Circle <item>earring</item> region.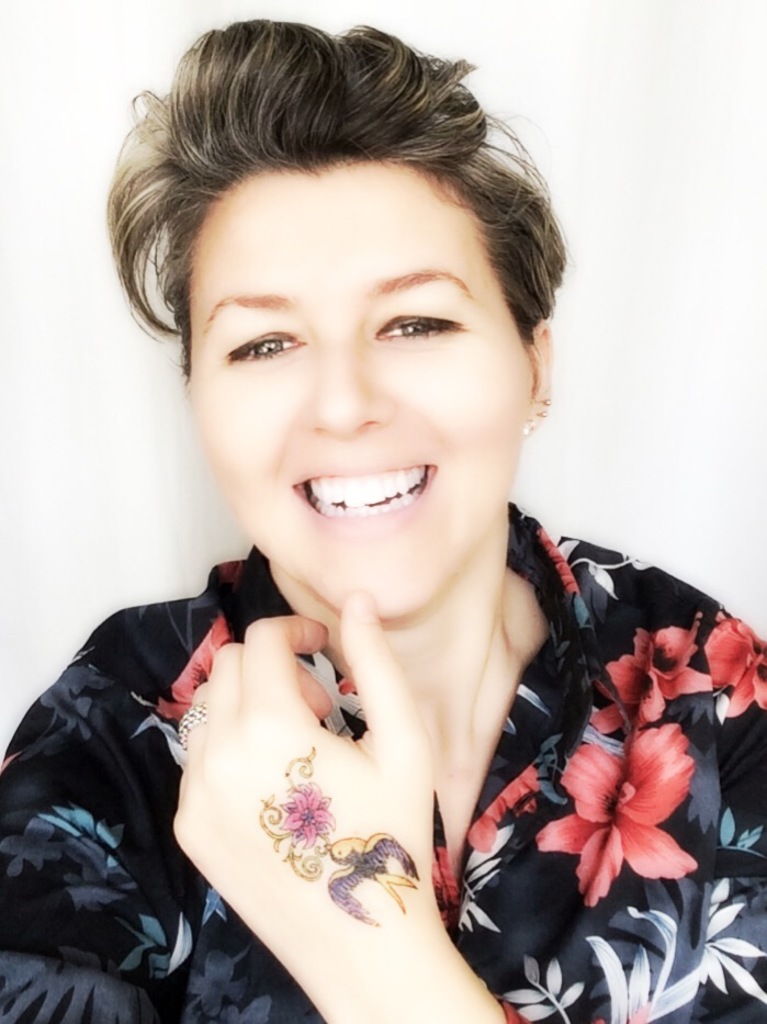
Region: 521:412:535:432.
